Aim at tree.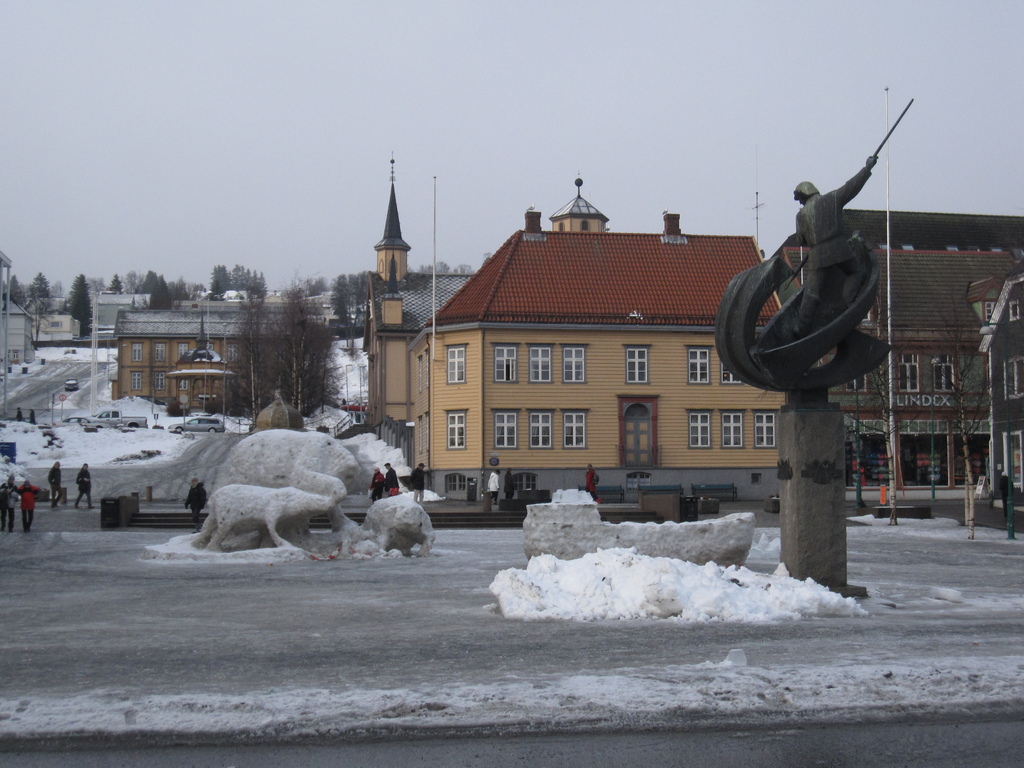
Aimed at l=61, t=273, r=91, b=335.
